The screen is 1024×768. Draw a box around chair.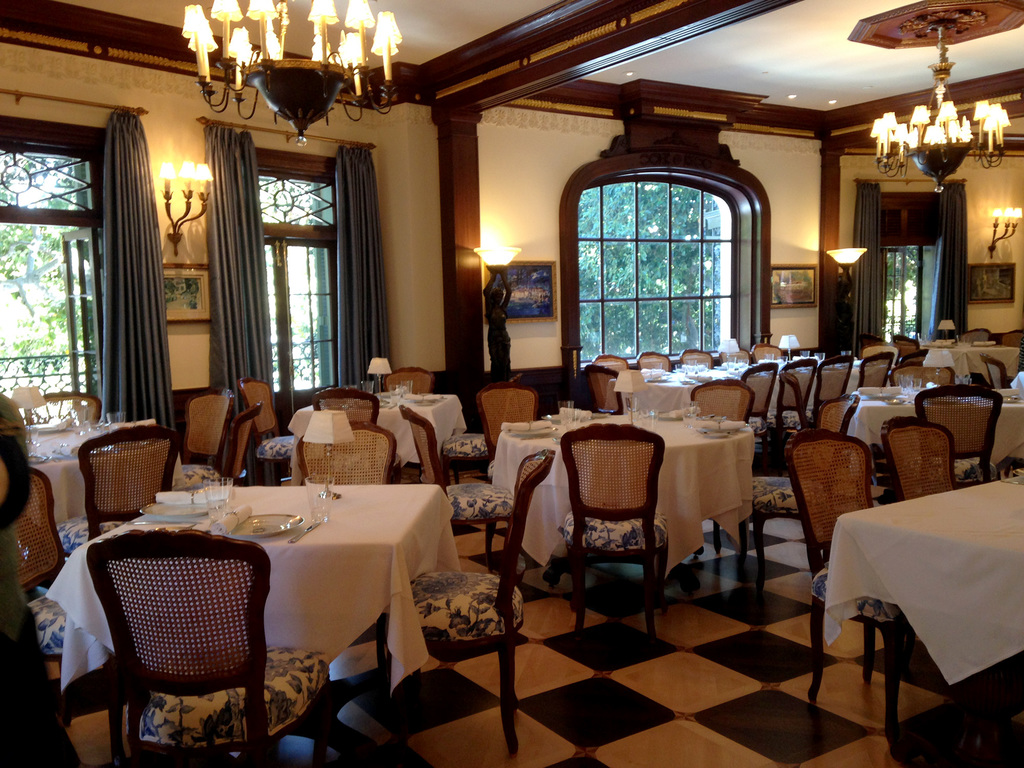
rect(296, 419, 397, 485).
